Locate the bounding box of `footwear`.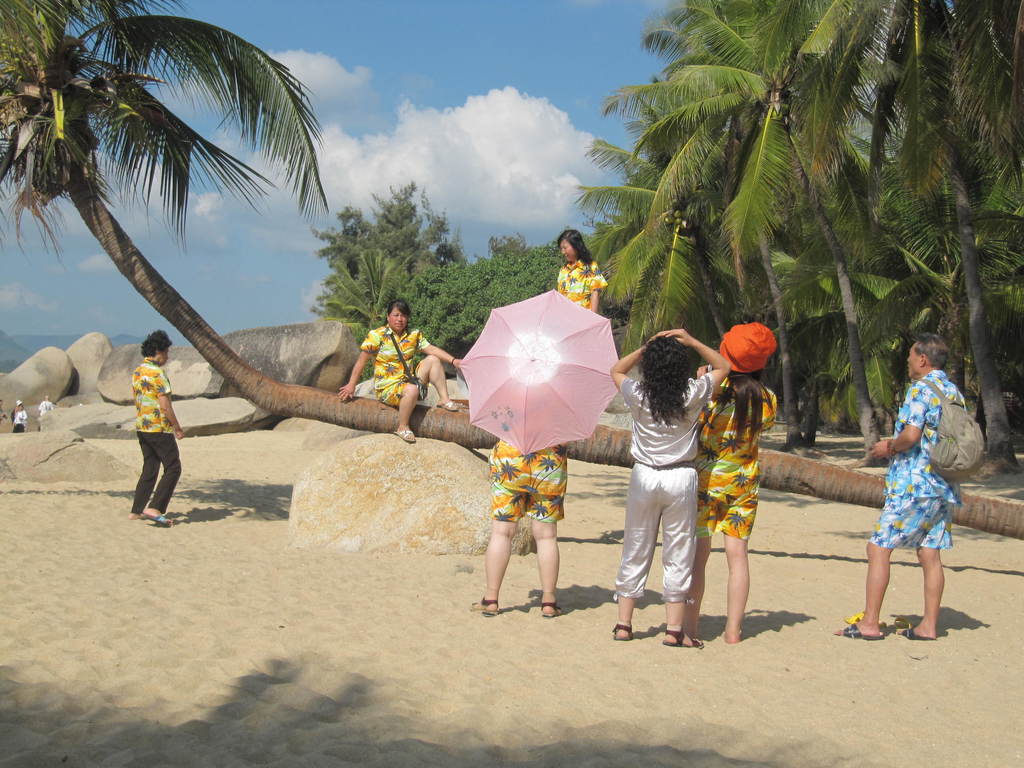
Bounding box: bbox=[440, 399, 462, 414].
